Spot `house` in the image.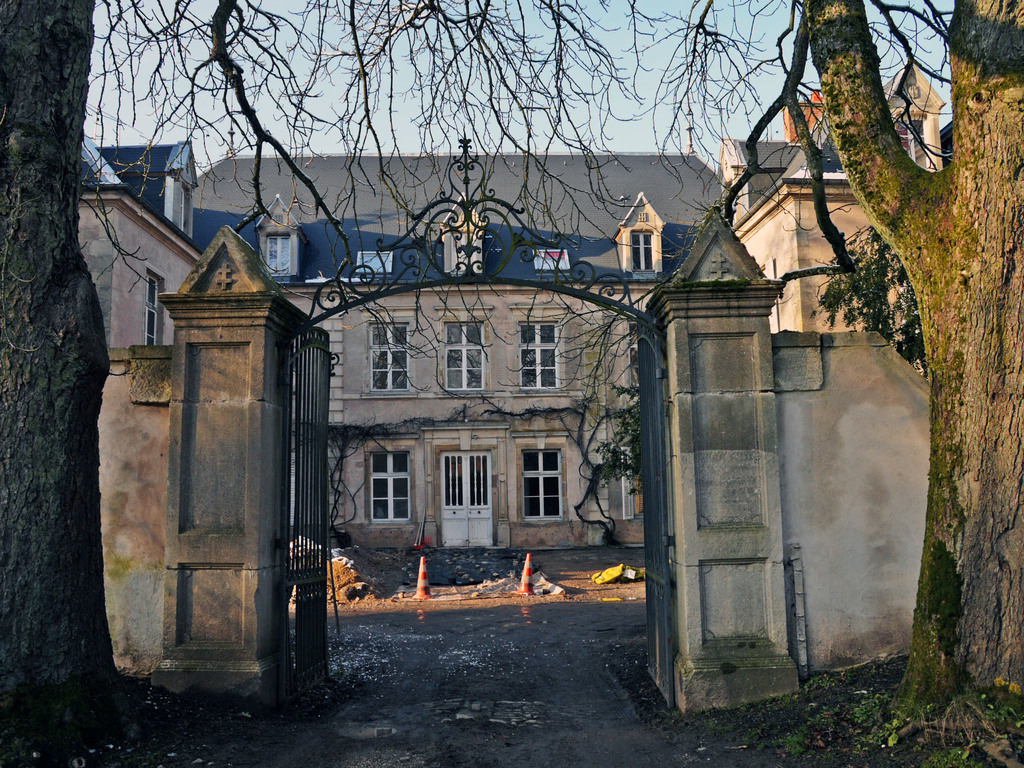
`house` found at bbox=(239, 211, 707, 582).
